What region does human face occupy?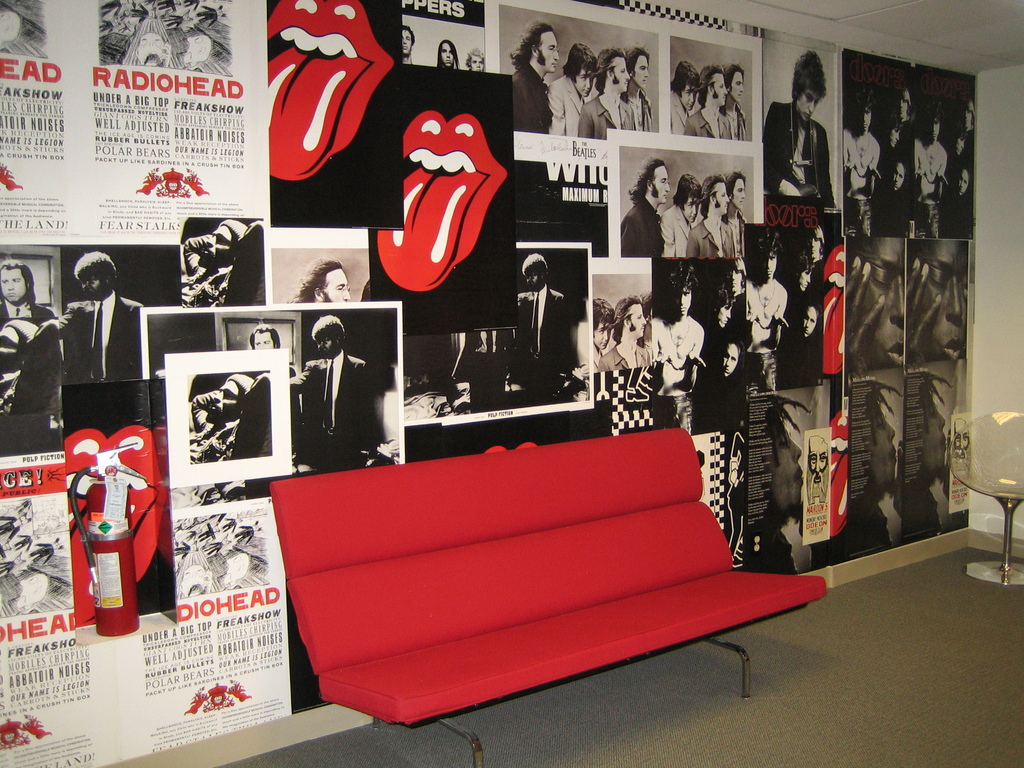
<bbox>314, 333, 337, 347</bbox>.
